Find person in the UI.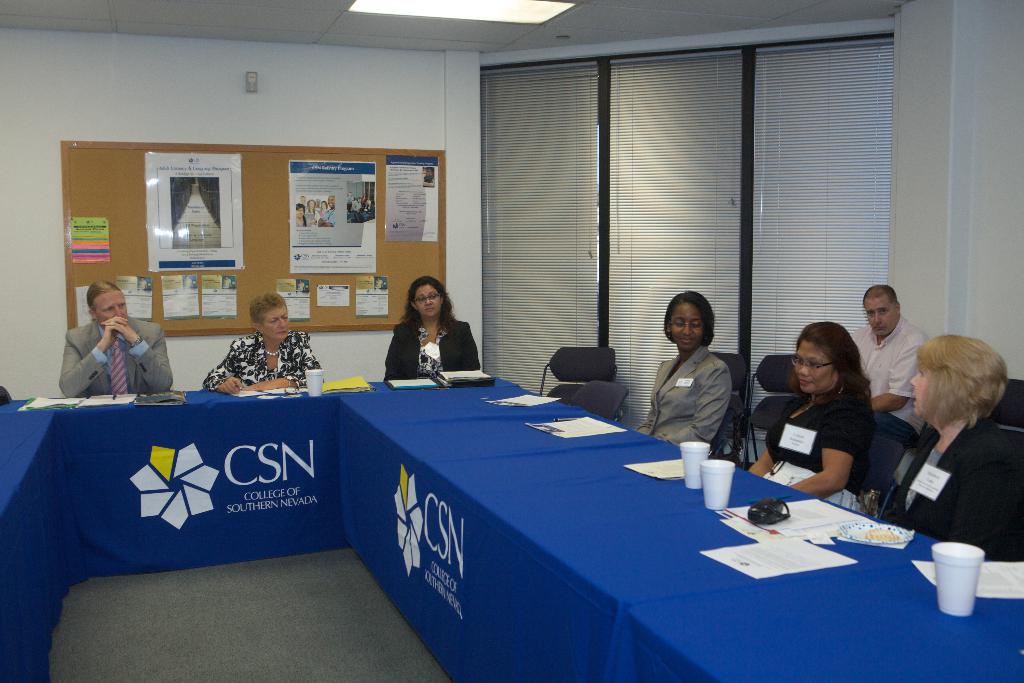
UI element at 61, 271, 161, 412.
